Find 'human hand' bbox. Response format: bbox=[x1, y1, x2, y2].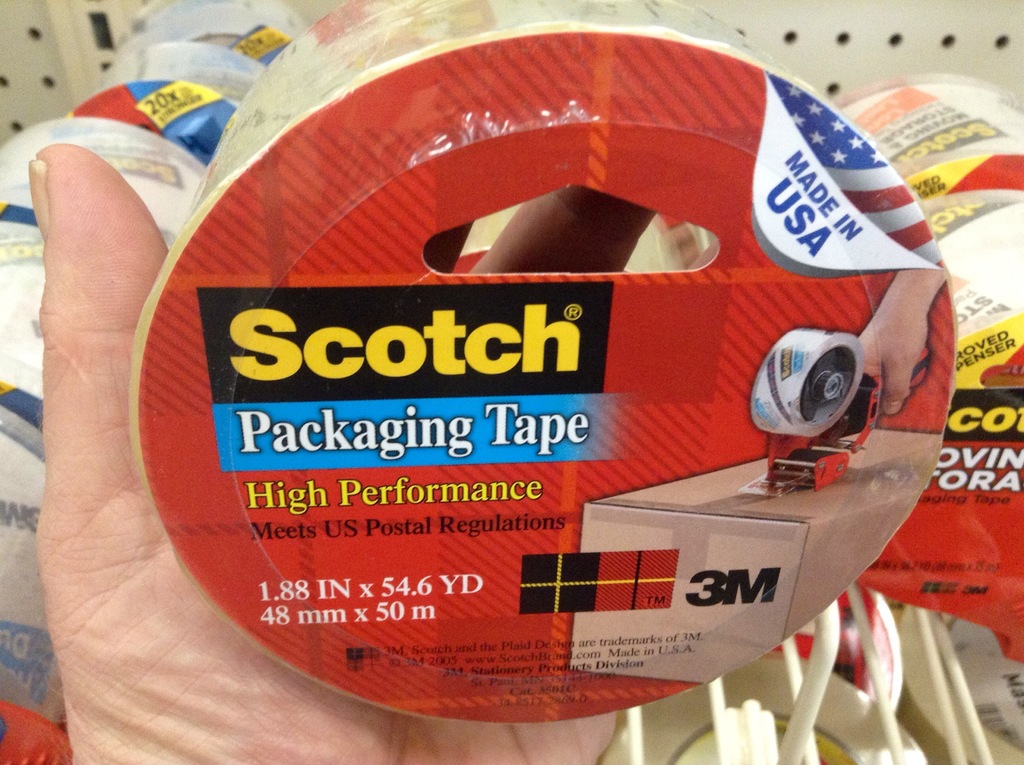
bbox=[16, 135, 638, 764].
